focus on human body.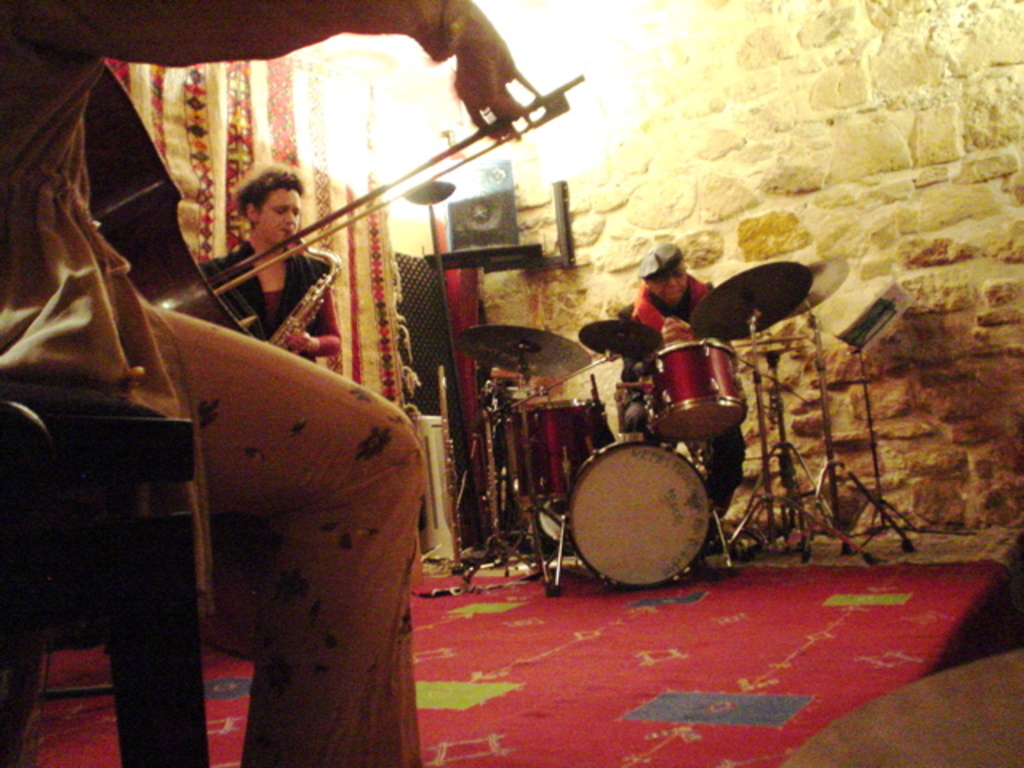
Focused at x1=0, y1=0, x2=522, y2=766.
